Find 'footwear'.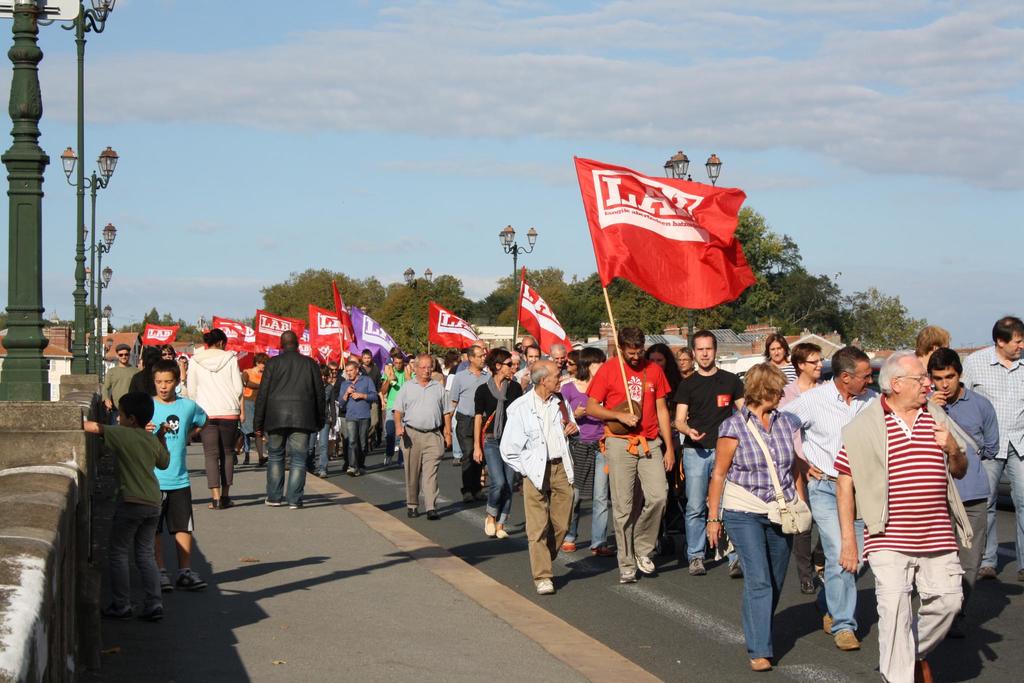
BBox(633, 548, 648, 573).
